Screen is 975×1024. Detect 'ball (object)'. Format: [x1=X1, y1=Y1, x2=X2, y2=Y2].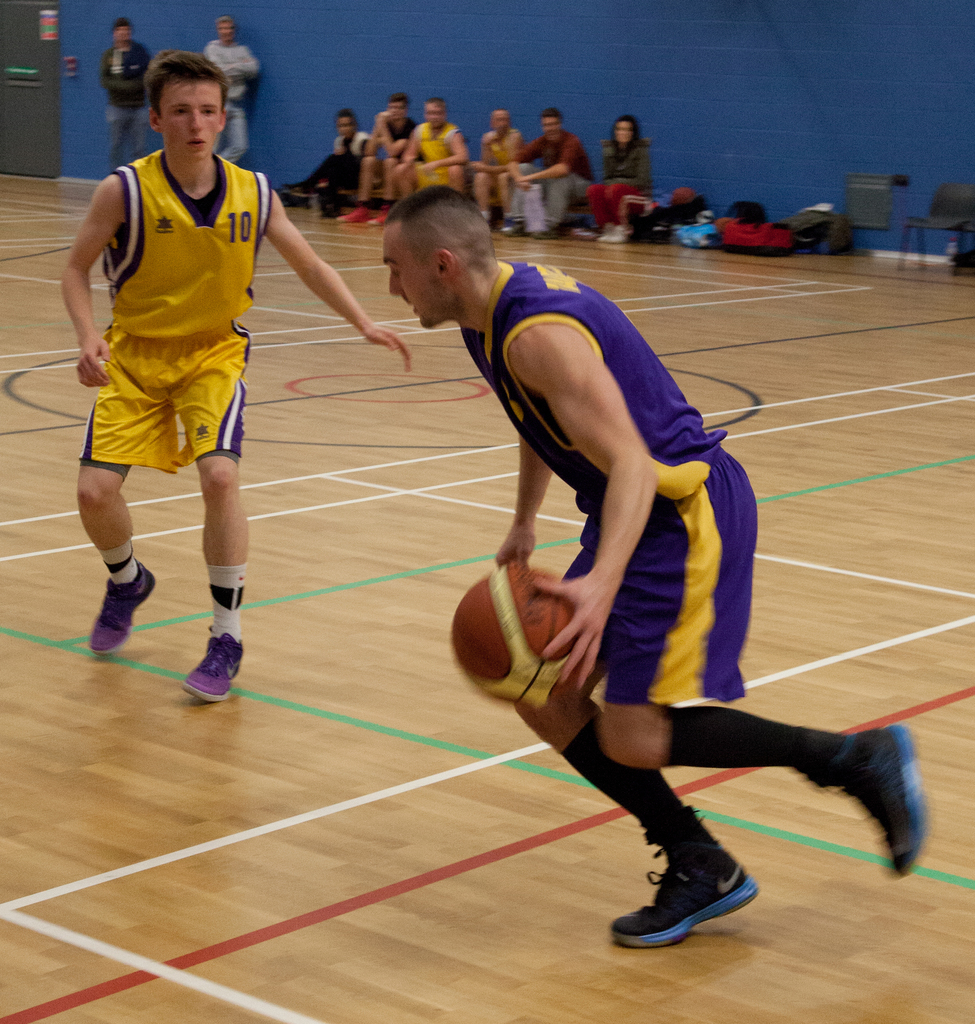
[x1=445, y1=561, x2=577, y2=708].
